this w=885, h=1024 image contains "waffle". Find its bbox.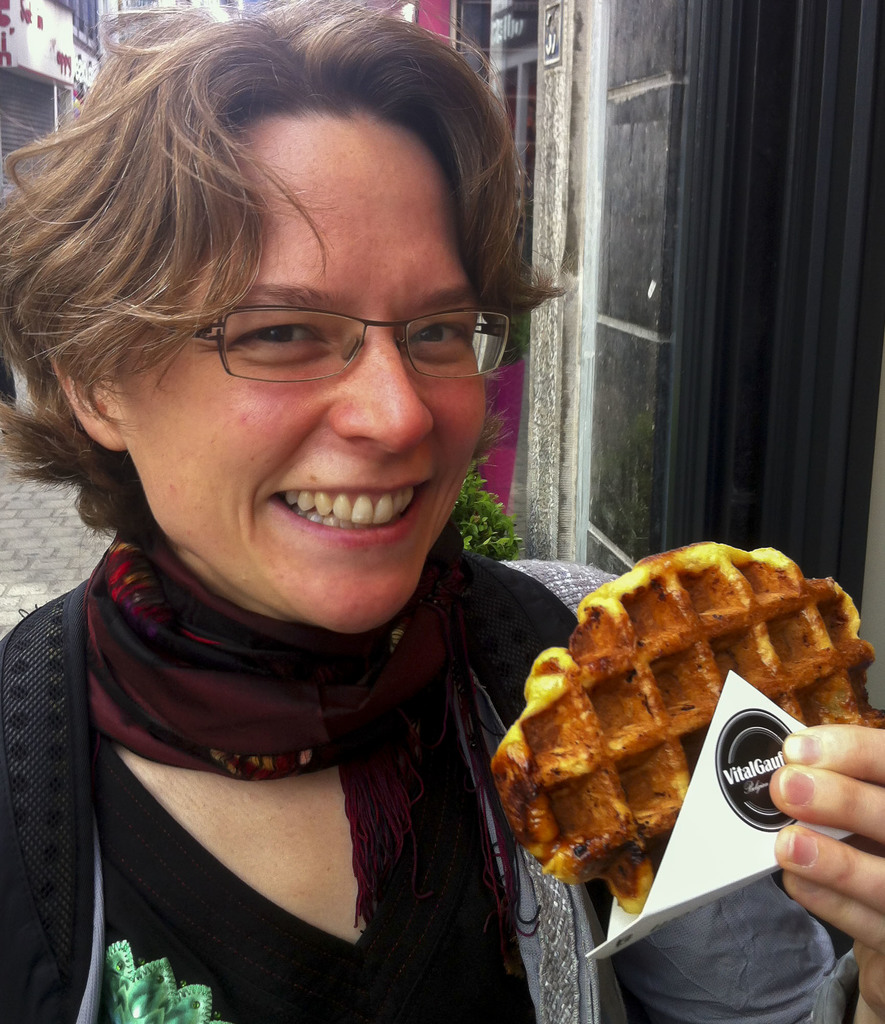
492 542 884 913.
